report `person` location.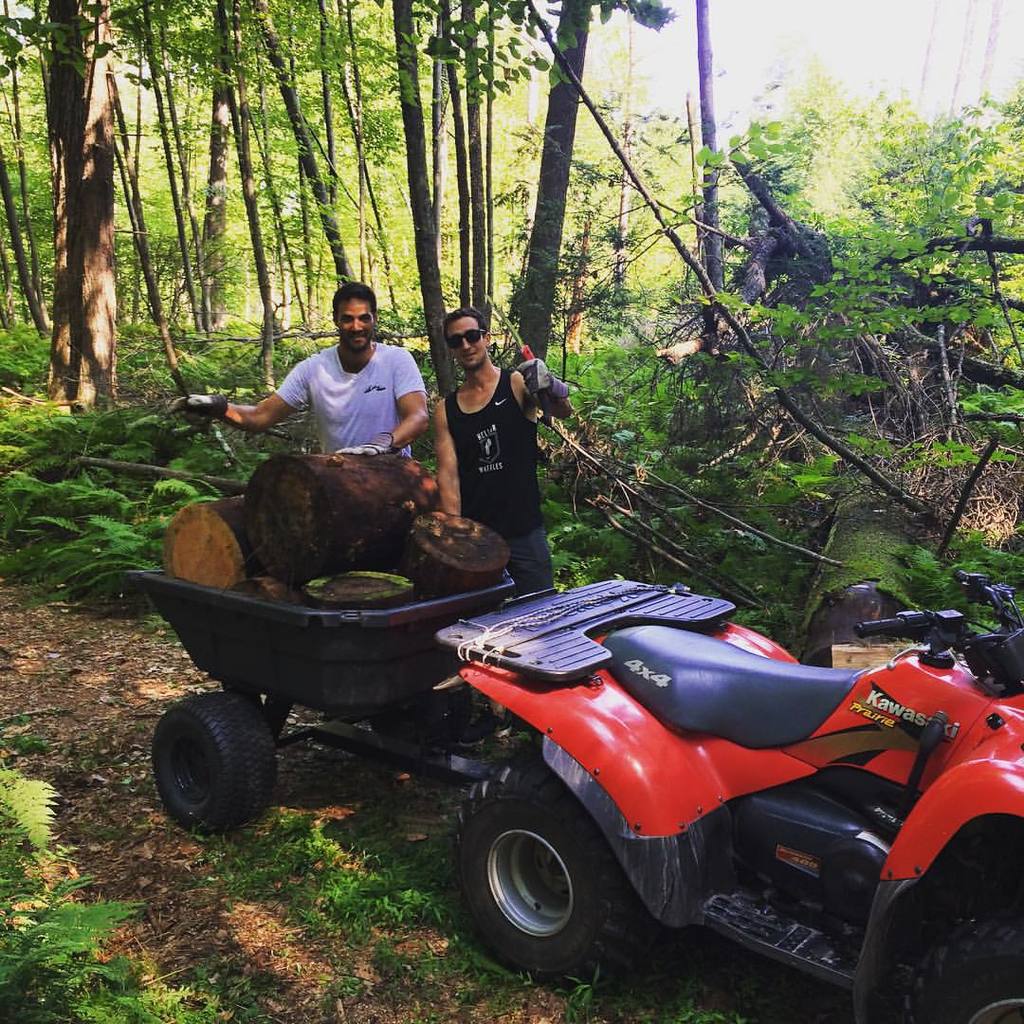
Report: 175 283 437 462.
